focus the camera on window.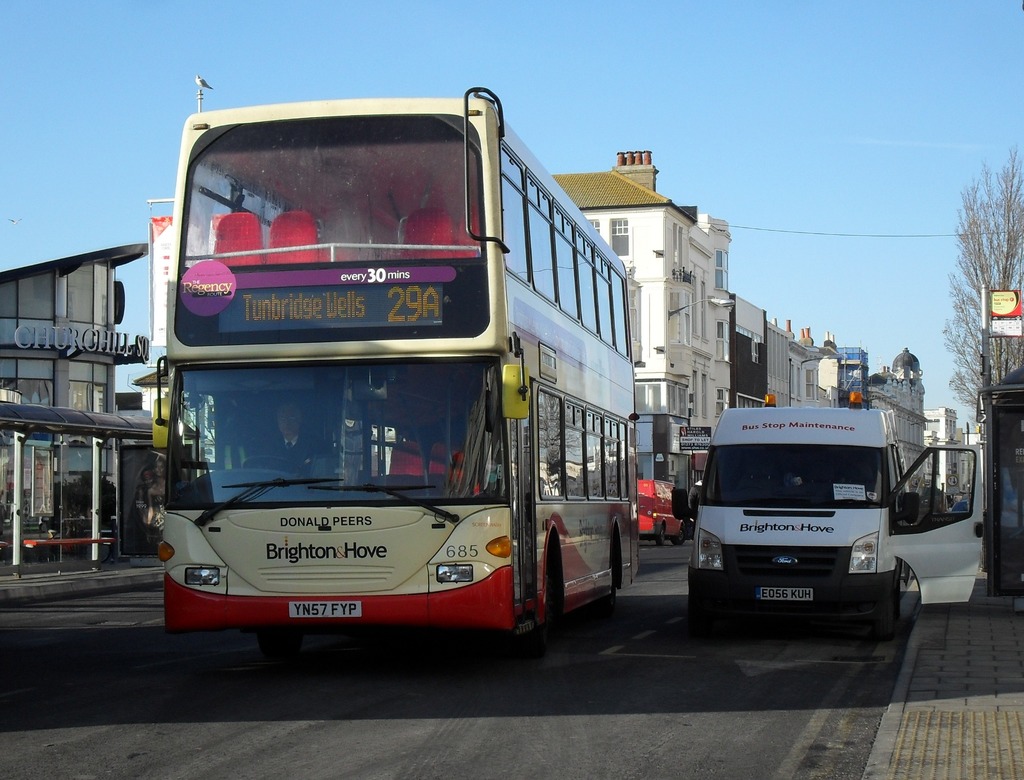
Focus region: 890:447:933:534.
